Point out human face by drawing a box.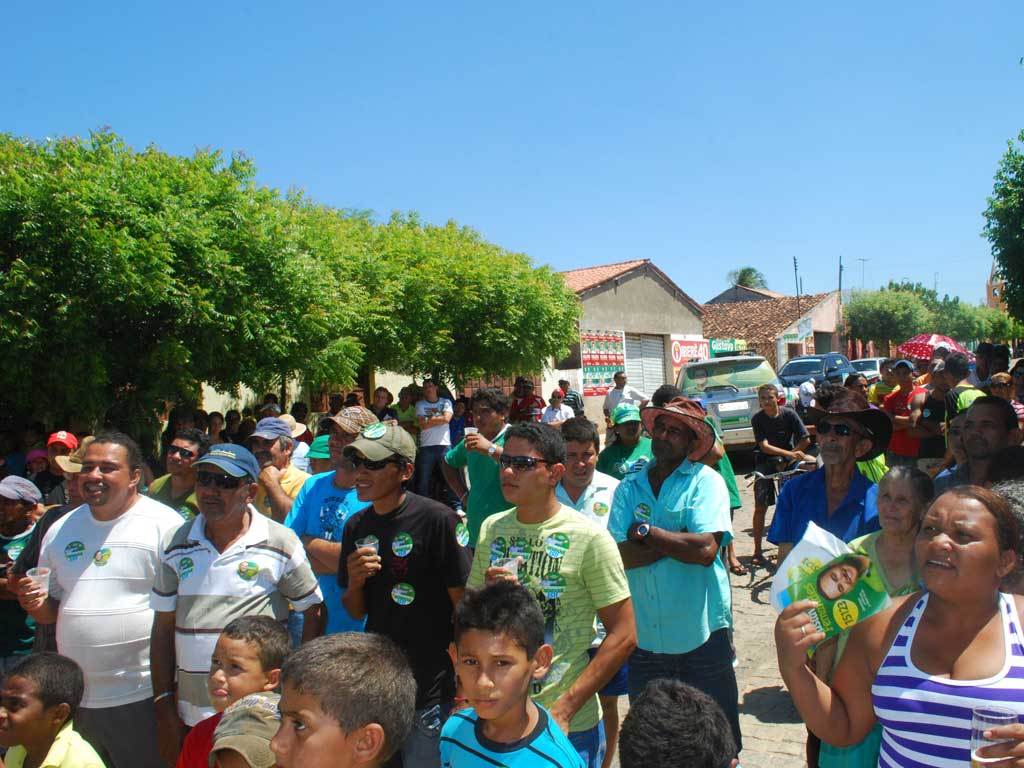
select_region(500, 439, 547, 503).
